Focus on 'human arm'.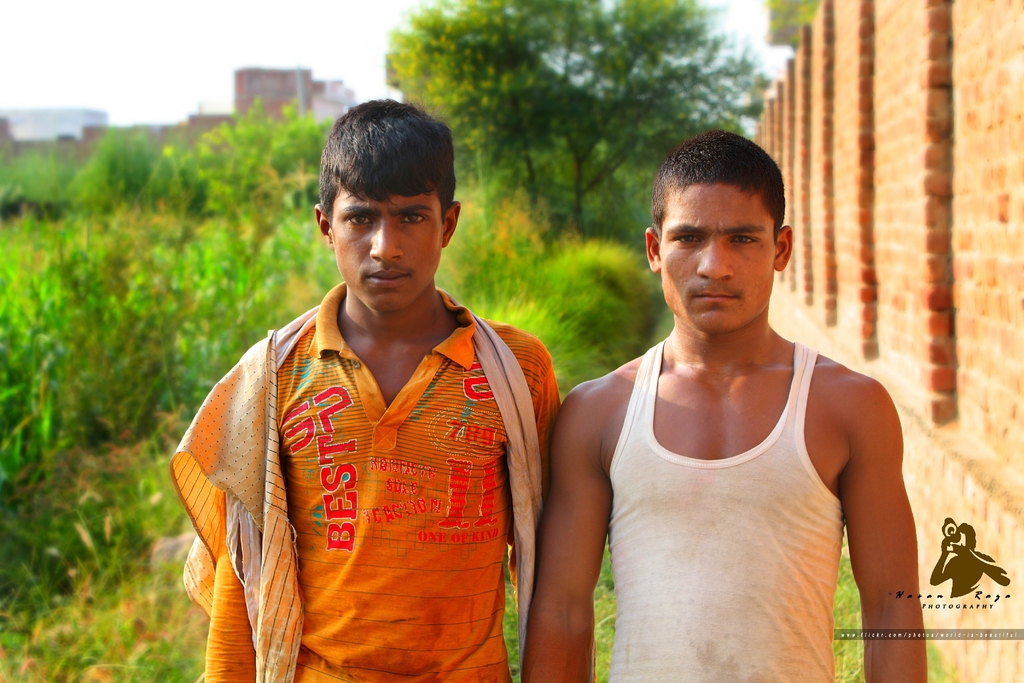
Focused at {"left": 521, "top": 372, "right": 614, "bottom": 682}.
